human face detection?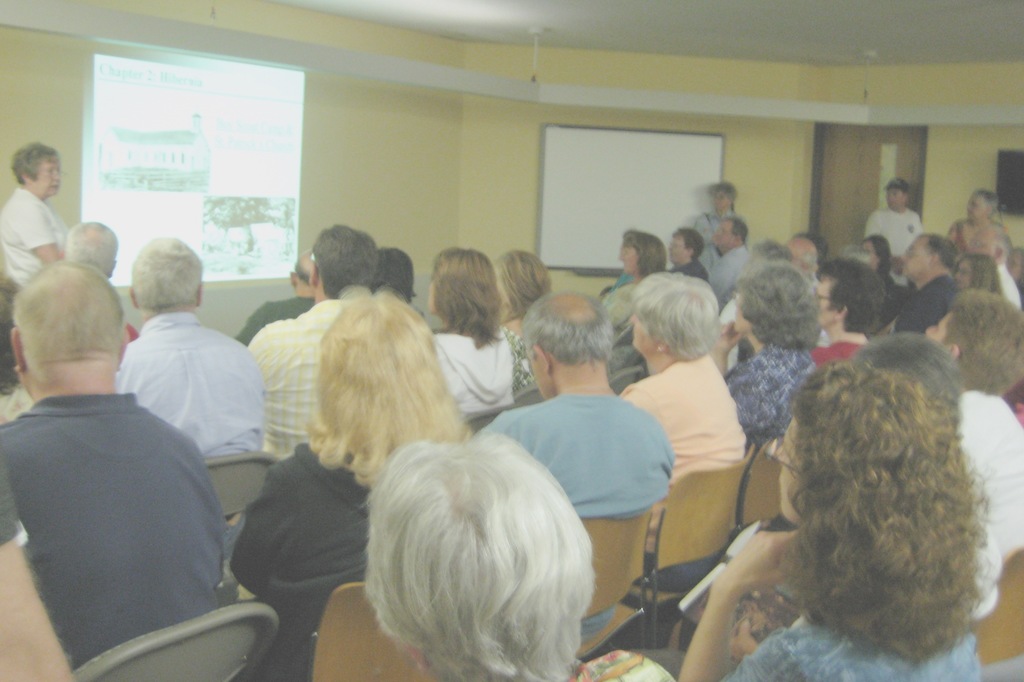
{"x1": 817, "y1": 278, "x2": 834, "y2": 331}
